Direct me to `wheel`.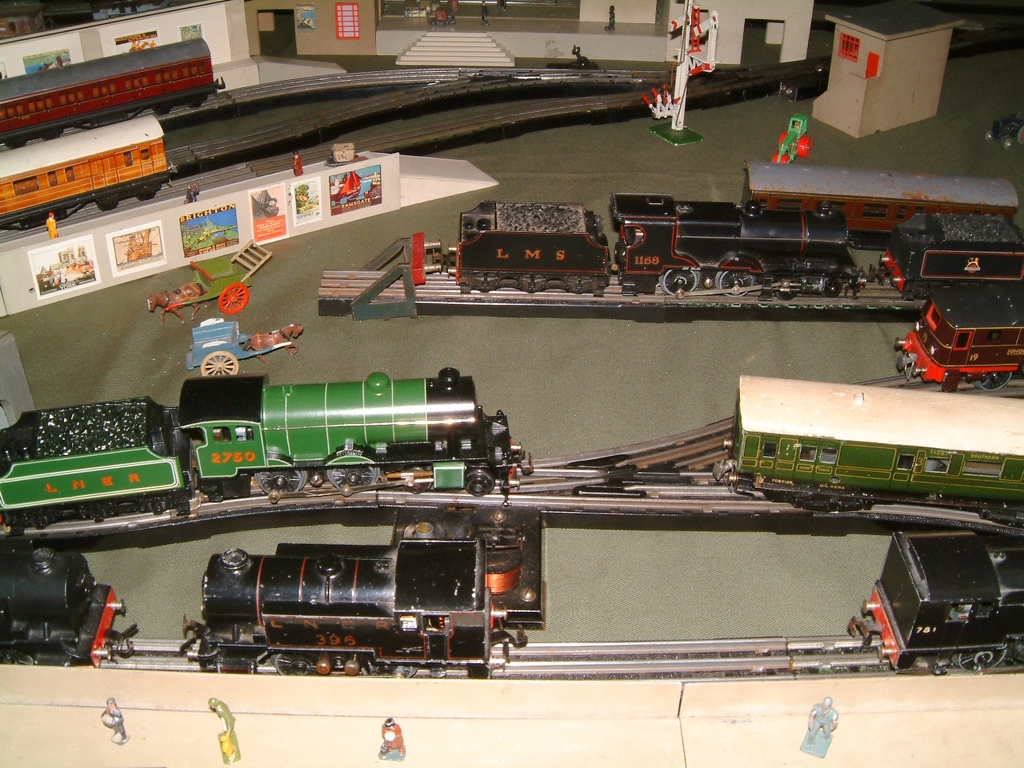
Direction: pyautogui.locateOnScreen(662, 269, 698, 294).
